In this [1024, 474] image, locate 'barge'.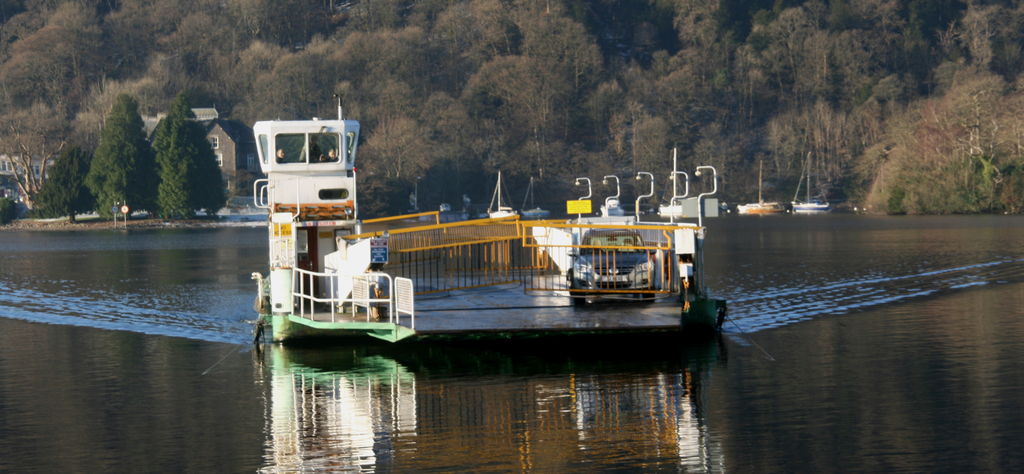
Bounding box: select_region(252, 94, 728, 341).
